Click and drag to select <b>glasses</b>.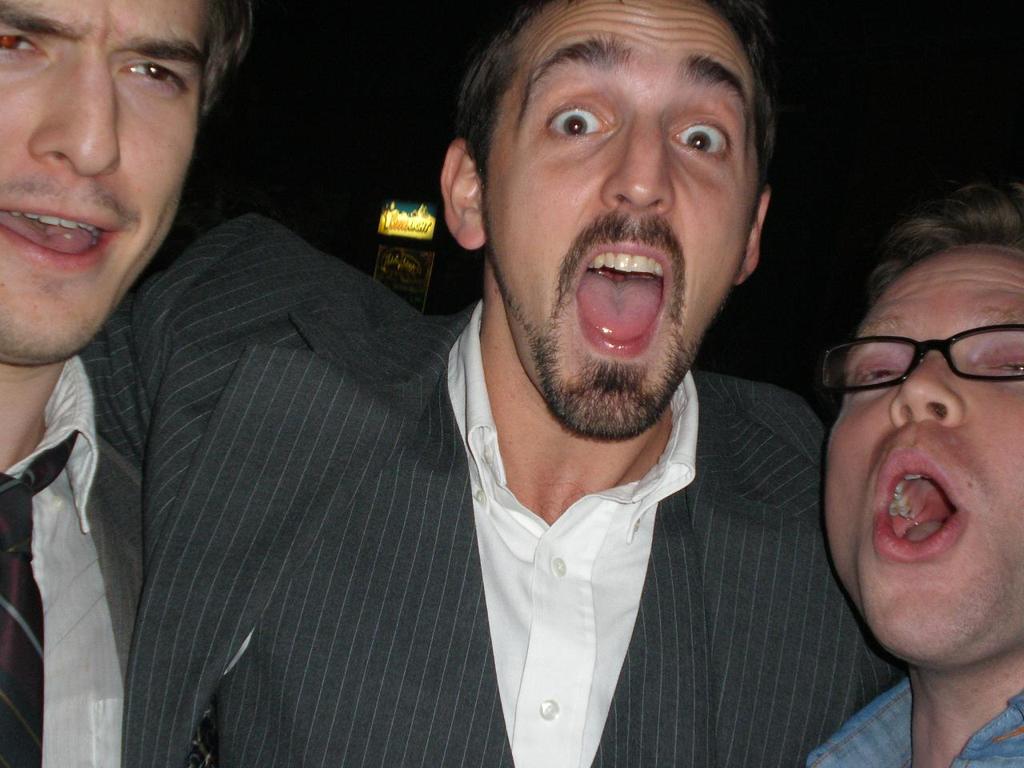
Selection: box=[830, 321, 1023, 419].
